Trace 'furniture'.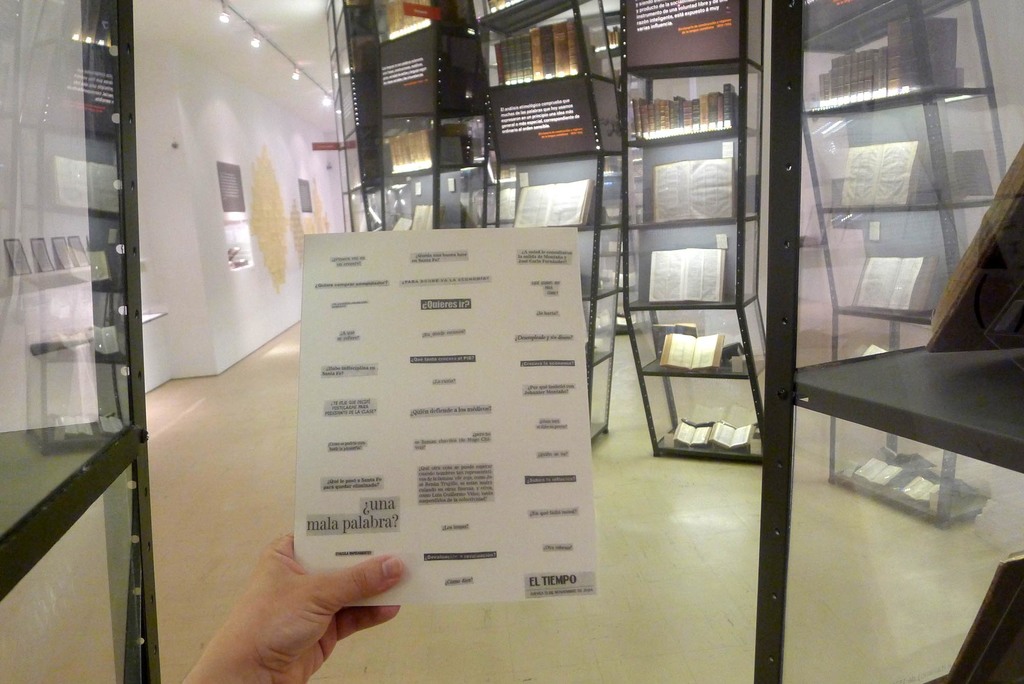
Traced to rect(467, 0, 619, 440).
